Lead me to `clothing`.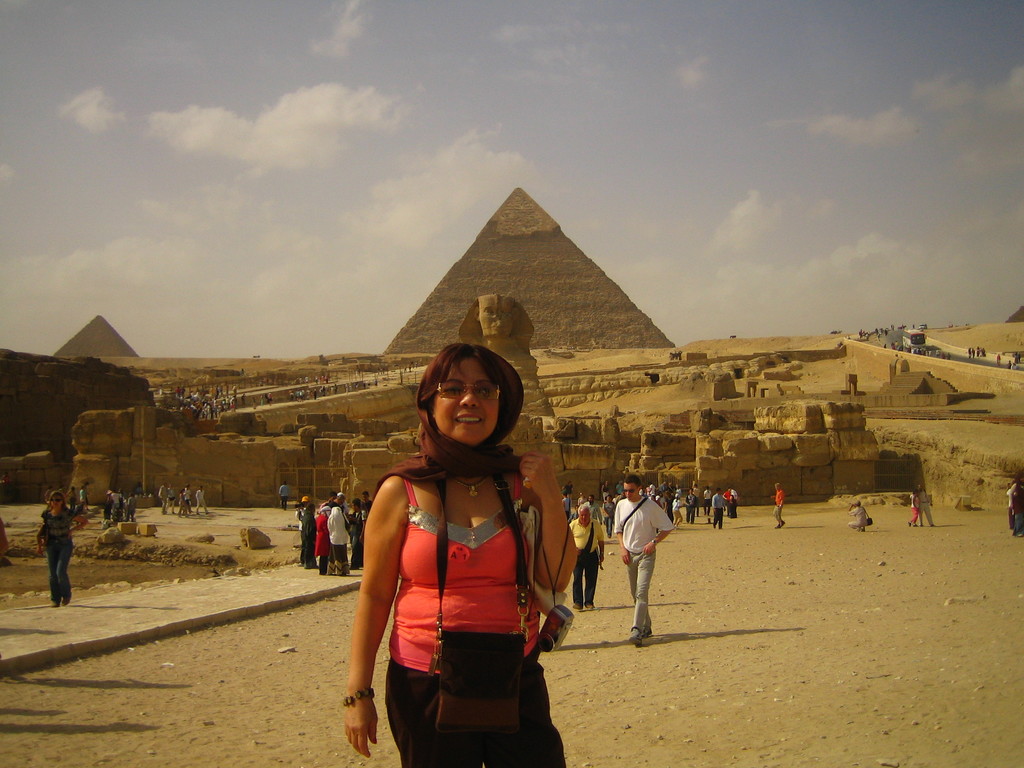
Lead to Rect(356, 430, 560, 741).
